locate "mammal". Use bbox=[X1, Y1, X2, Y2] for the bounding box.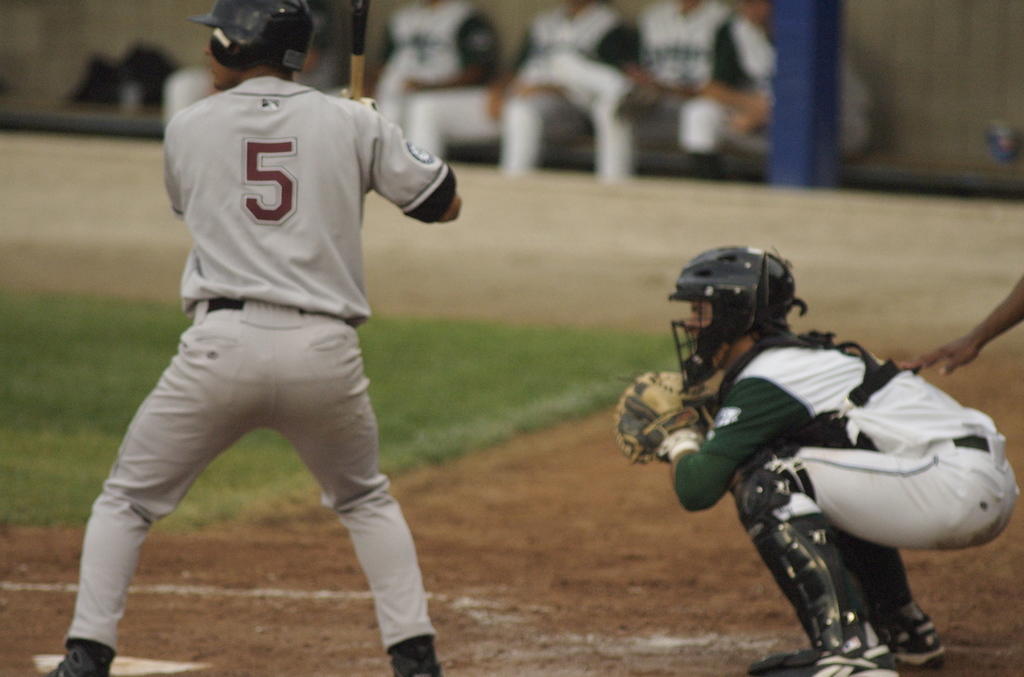
bbox=[163, 0, 338, 127].
